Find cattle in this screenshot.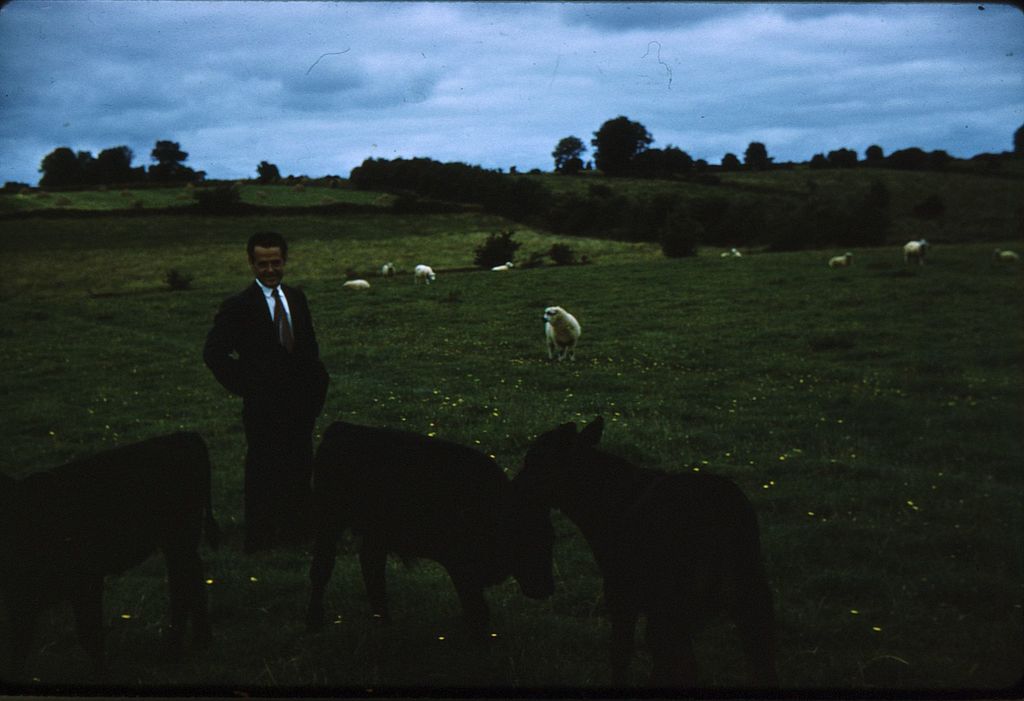
The bounding box for cattle is [x1=492, y1=262, x2=512, y2=271].
